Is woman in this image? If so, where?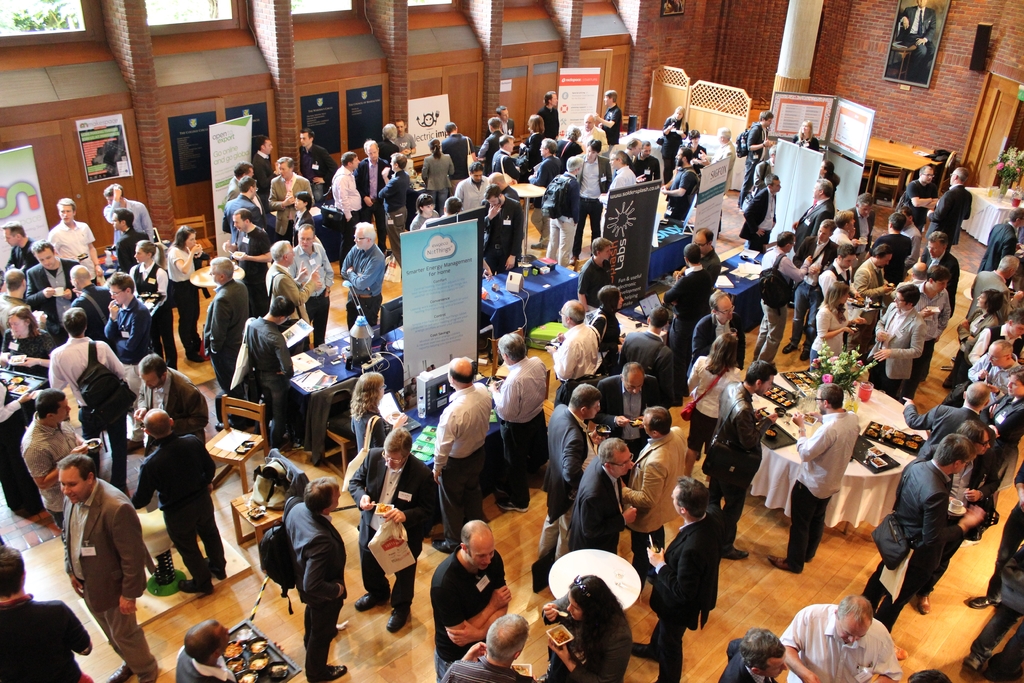
Yes, at 661:104:694:186.
